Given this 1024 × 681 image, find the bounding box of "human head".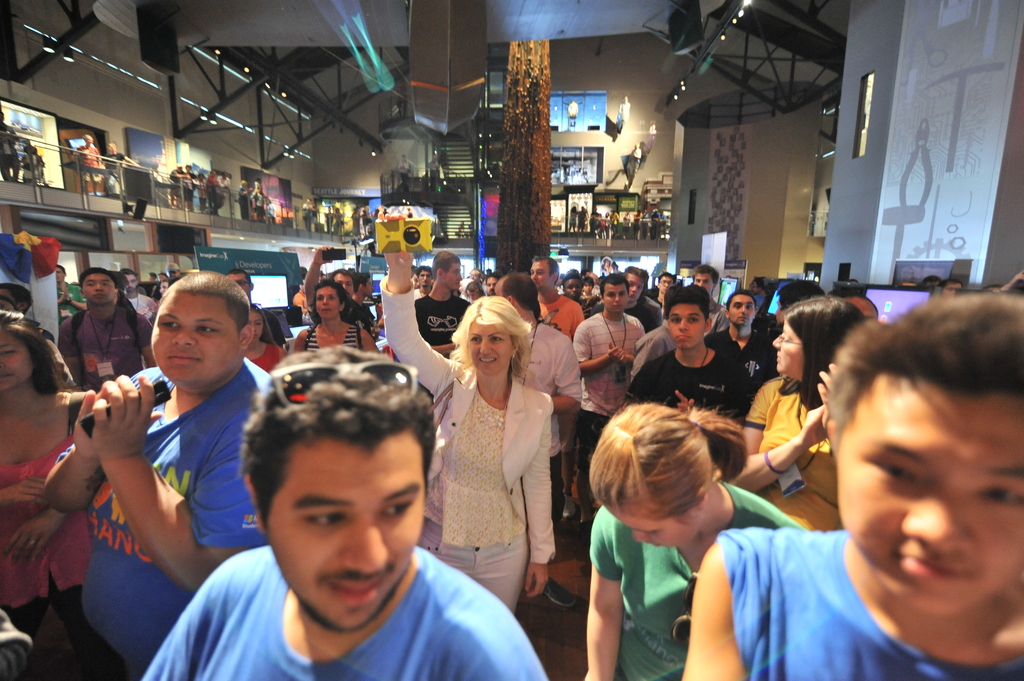
region(822, 286, 1023, 622).
